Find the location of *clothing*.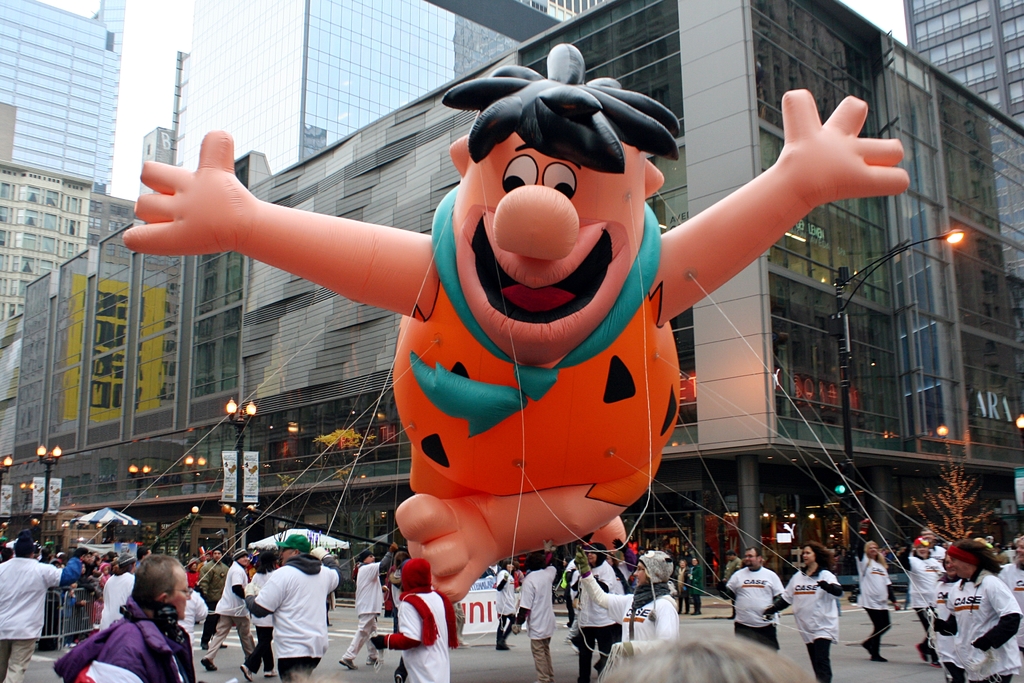
Location: BBox(387, 588, 457, 682).
